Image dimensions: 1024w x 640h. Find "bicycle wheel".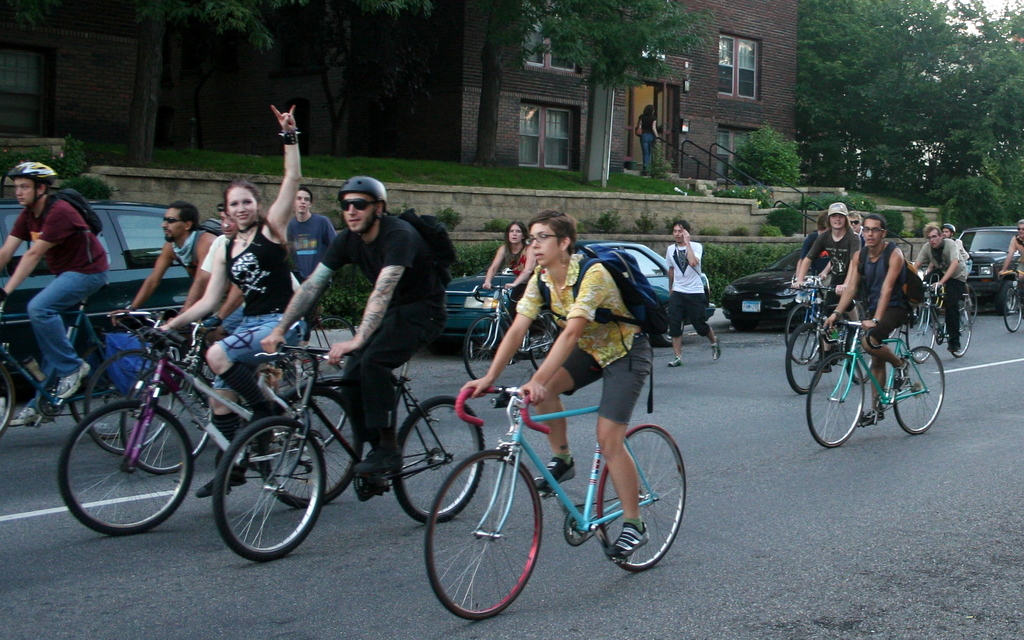
x1=784, y1=318, x2=828, y2=394.
